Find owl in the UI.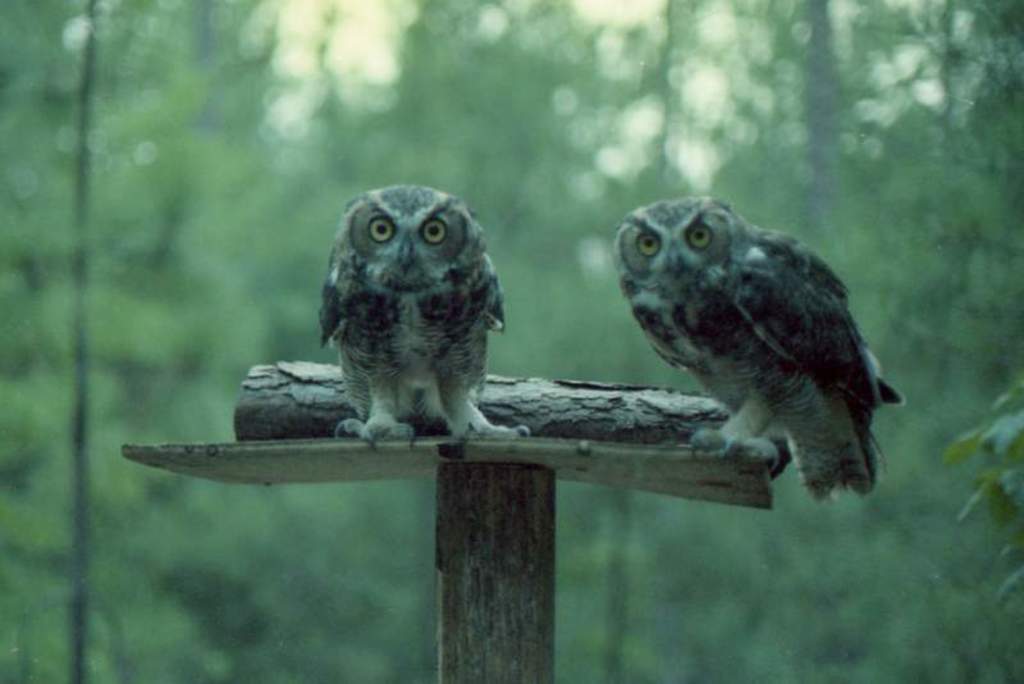
UI element at locate(611, 195, 904, 512).
